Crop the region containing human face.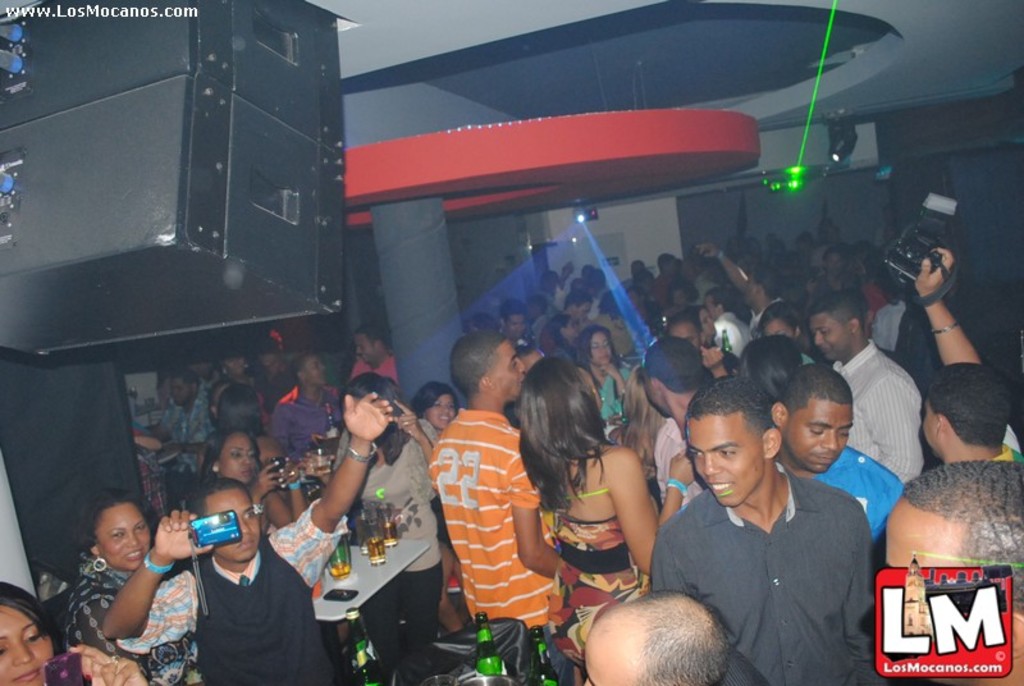
Crop region: locate(763, 319, 792, 338).
